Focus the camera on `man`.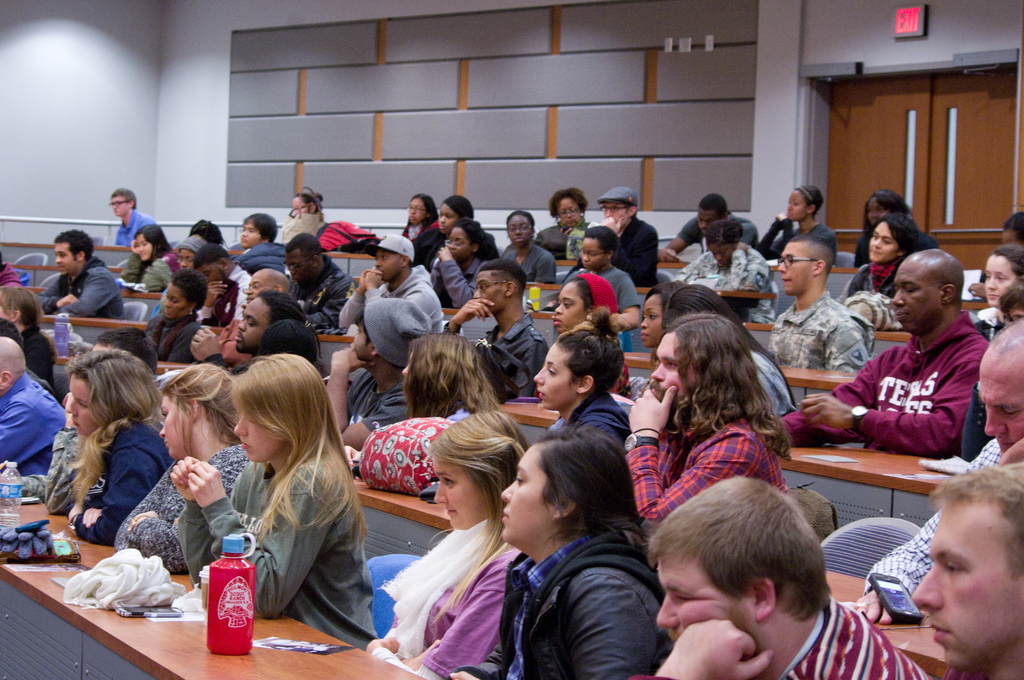
Focus region: left=184, top=287, right=303, bottom=376.
